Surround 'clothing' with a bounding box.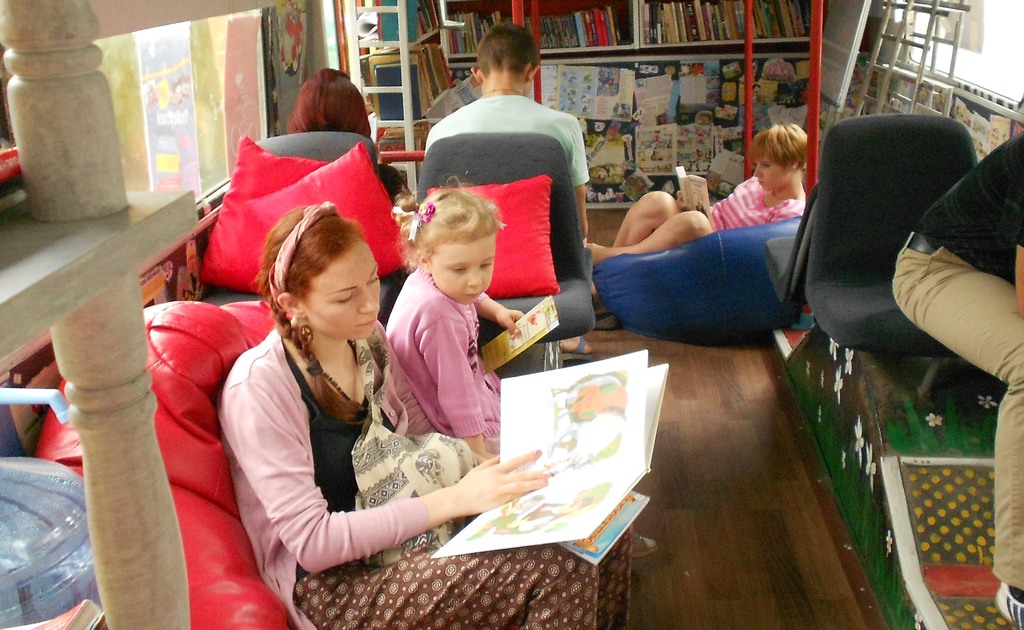
<box>705,174,805,236</box>.
